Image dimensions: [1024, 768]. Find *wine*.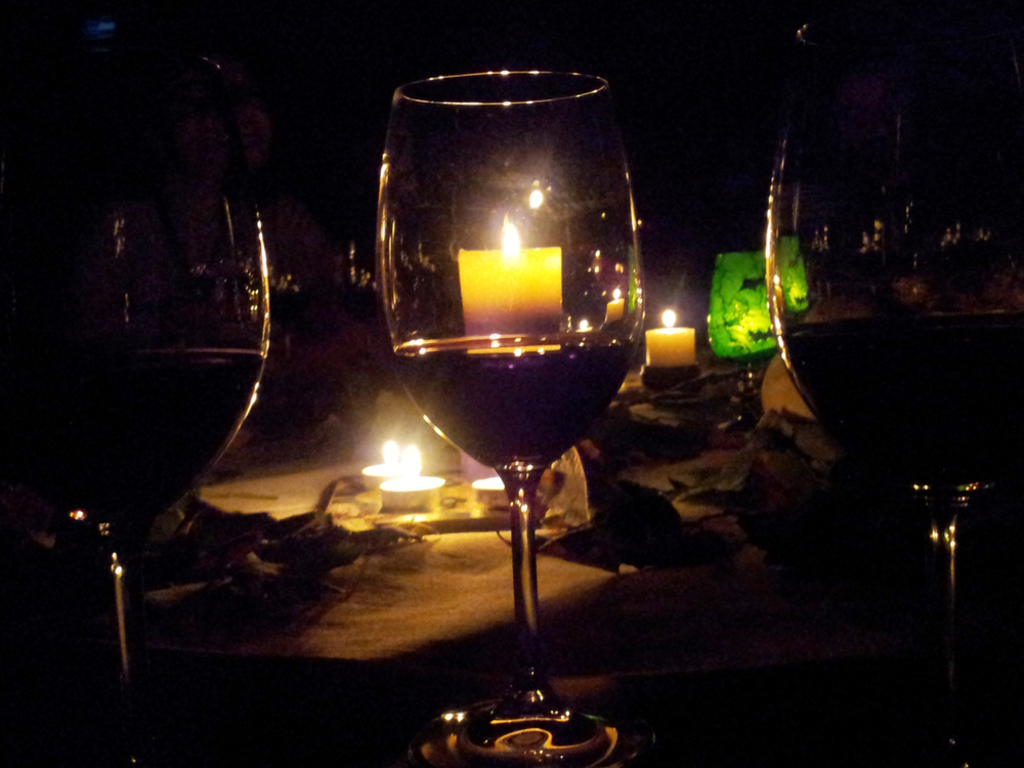
select_region(391, 339, 634, 469).
